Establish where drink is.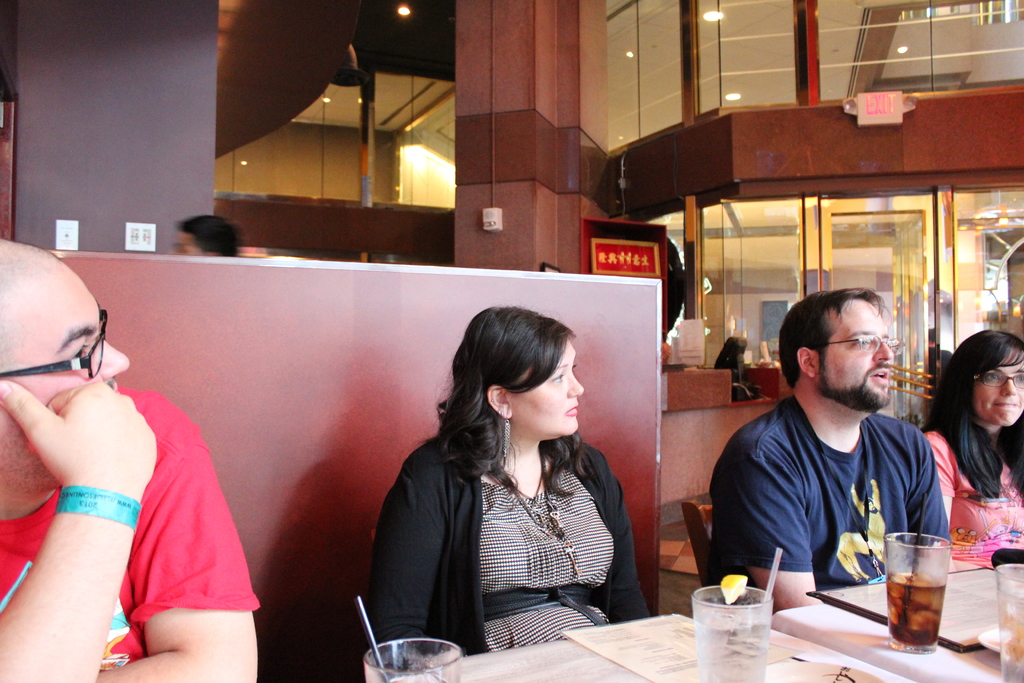
Established at x1=693 y1=620 x2=772 y2=682.
